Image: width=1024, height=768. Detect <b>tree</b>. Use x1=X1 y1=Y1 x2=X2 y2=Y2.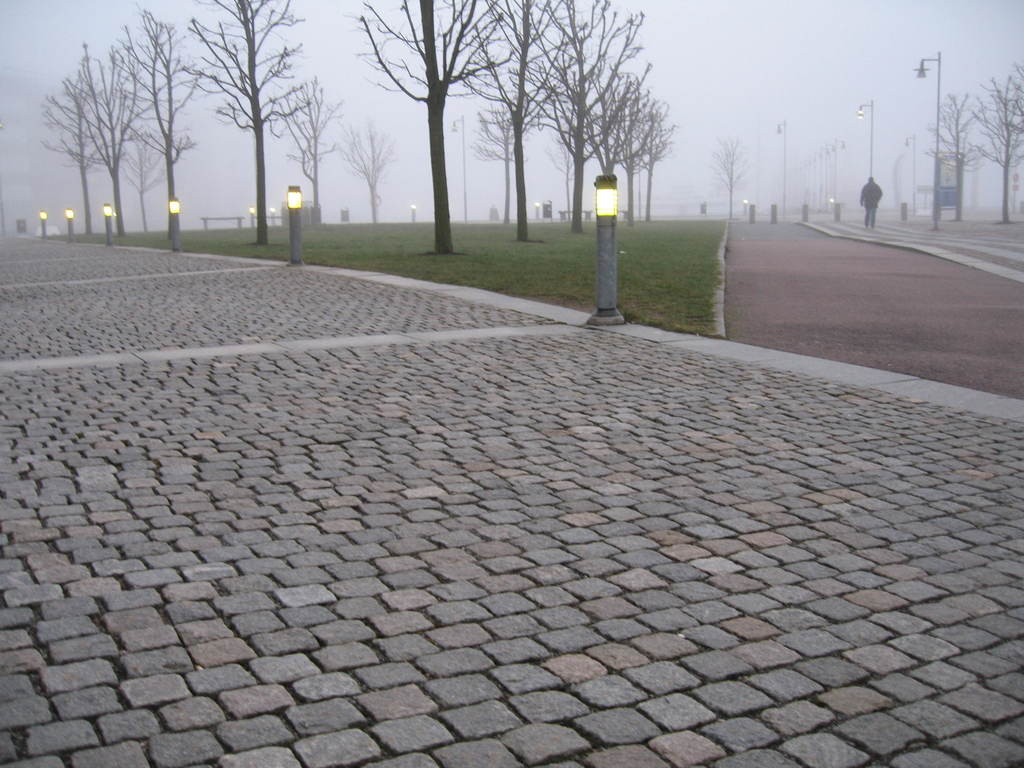
x1=282 y1=71 x2=340 y2=210.
